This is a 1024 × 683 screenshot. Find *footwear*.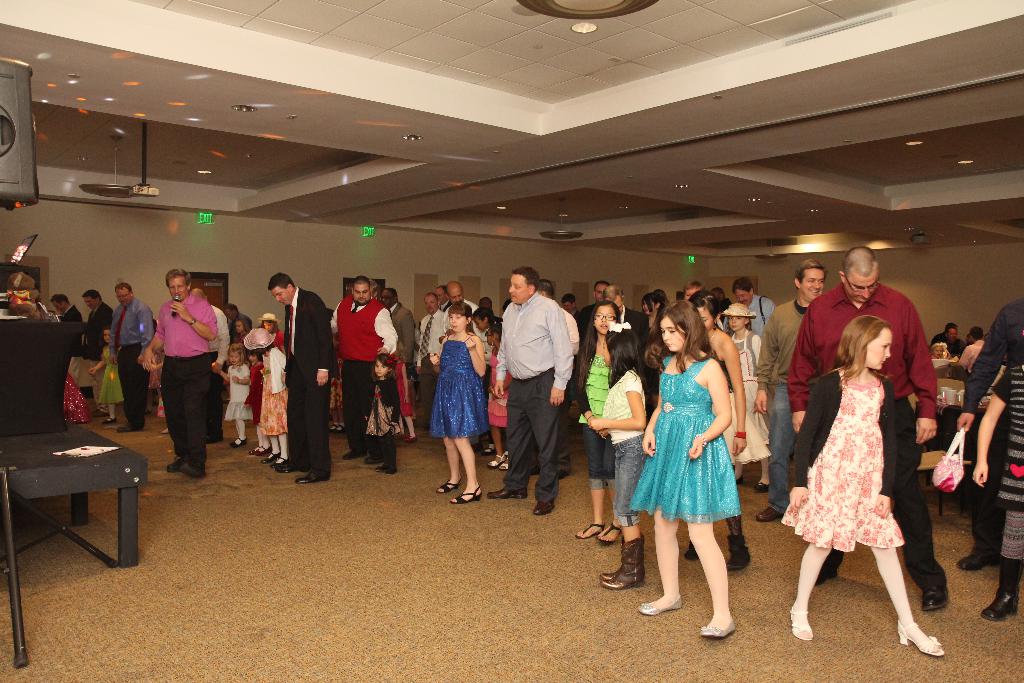
Bounding box: [x1=897, y1=623, x2=944, y2=654].
